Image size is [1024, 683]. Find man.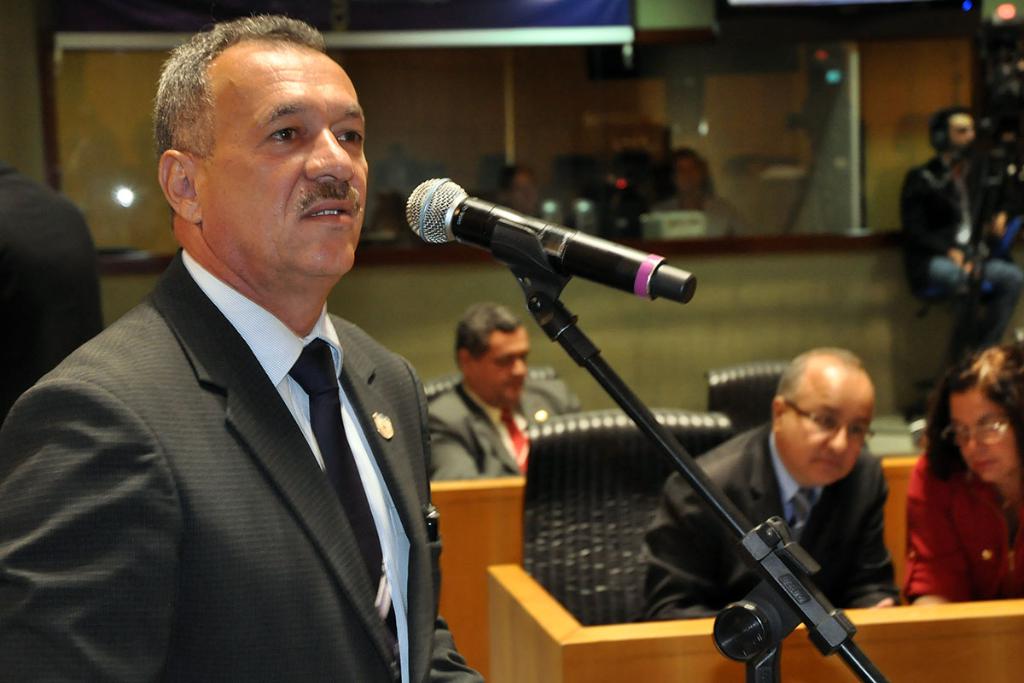
detection(640, 347, 905, 623).
